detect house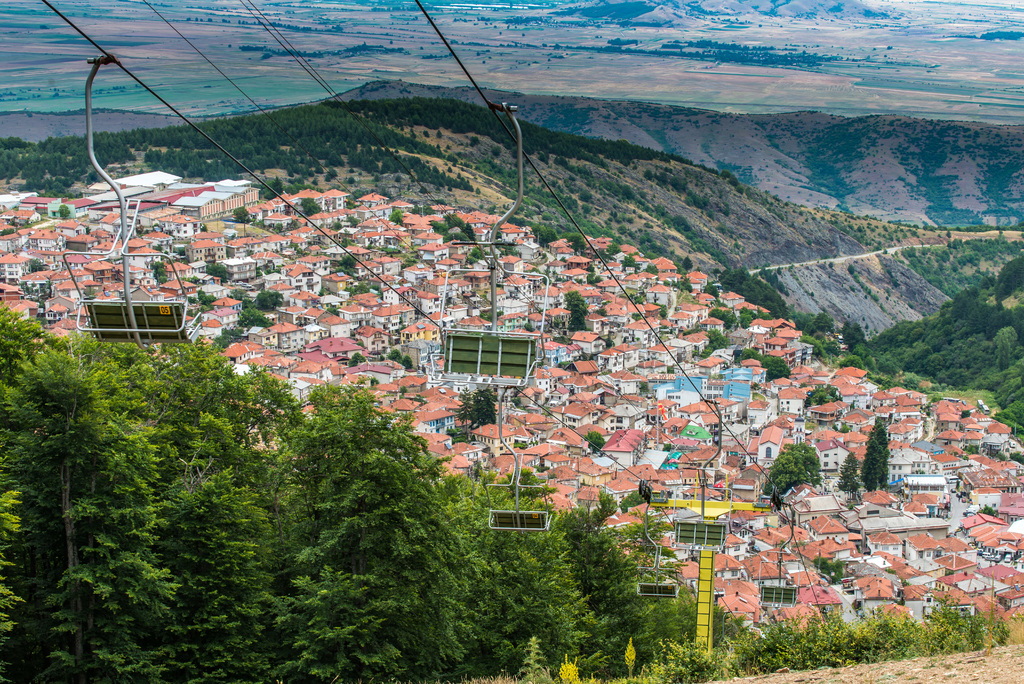
bbox=(241, 234, 270, 257)
